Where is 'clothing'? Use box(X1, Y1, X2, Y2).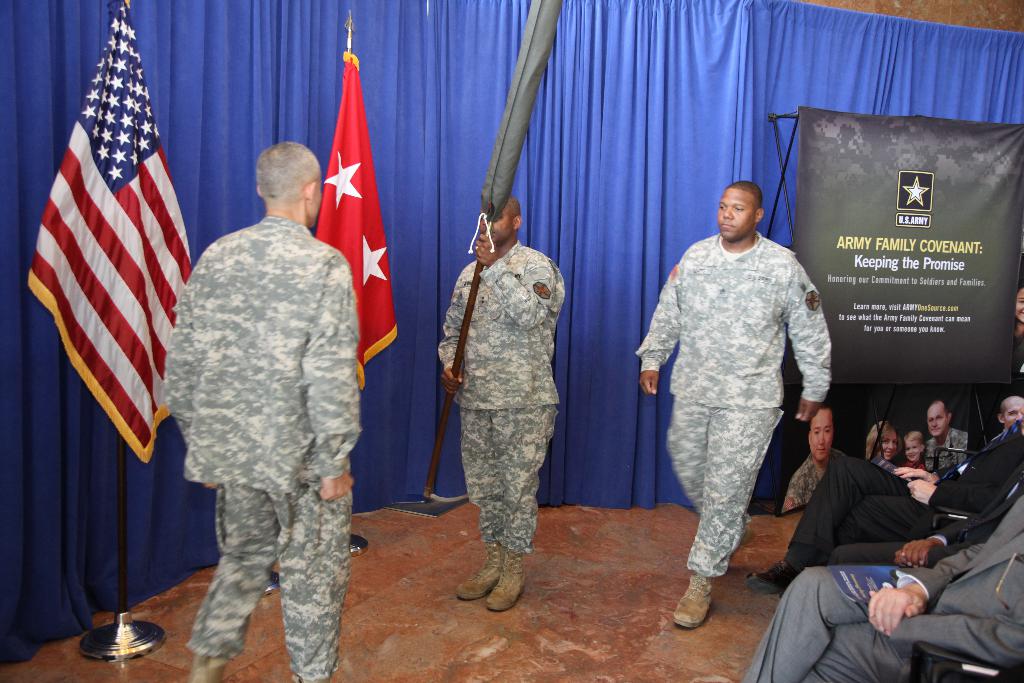
box(144, 131, 362, 668).
